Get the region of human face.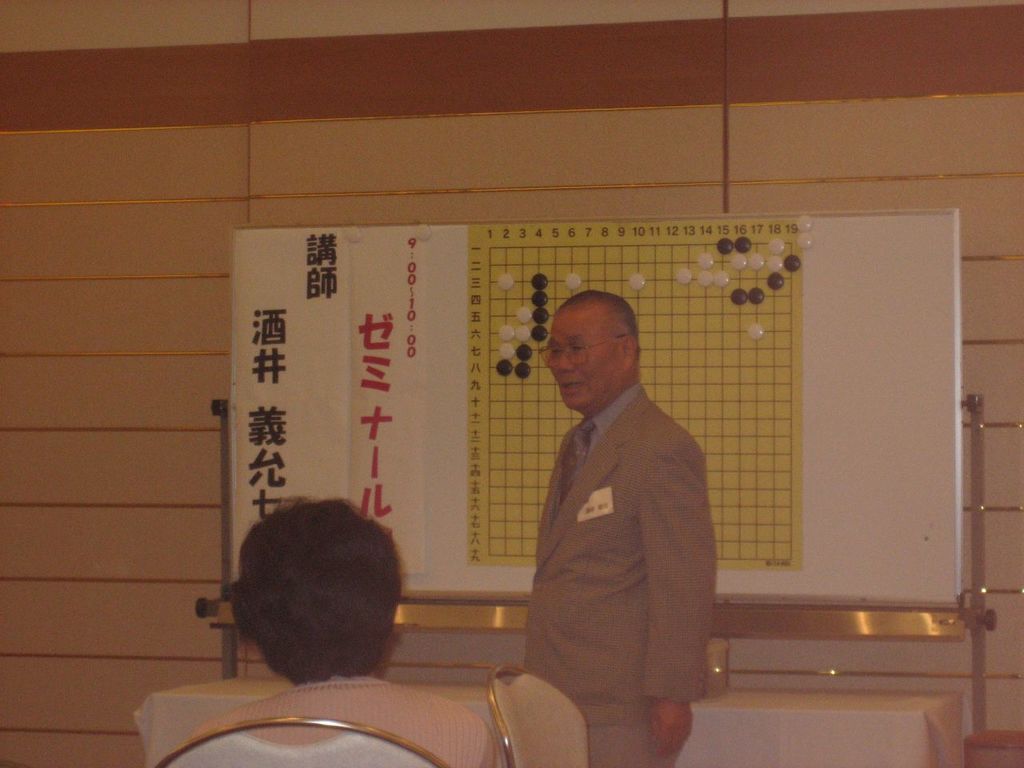
bbox=(543, 303, 623, 409).
